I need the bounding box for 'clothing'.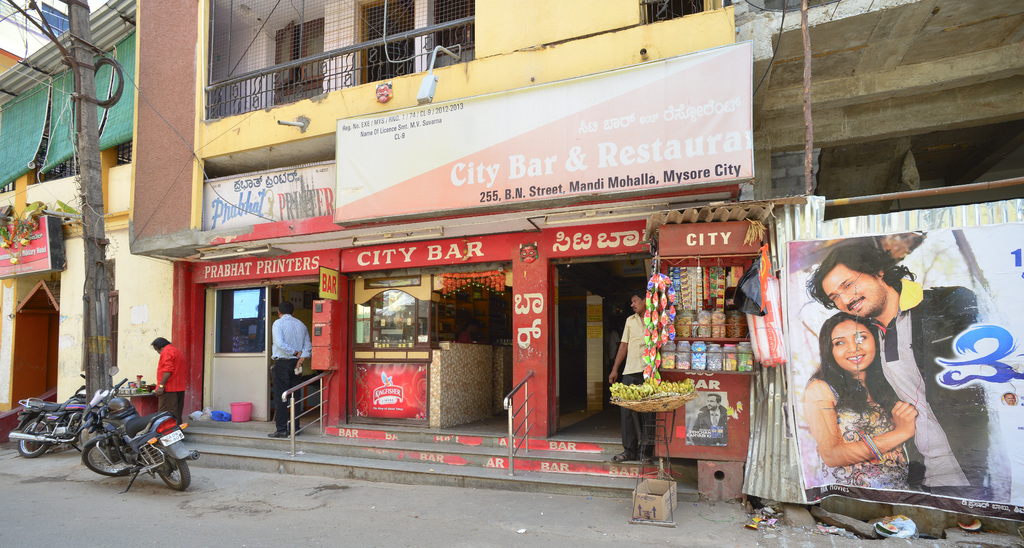
Here it is: box(807, 374, 904, 487).
